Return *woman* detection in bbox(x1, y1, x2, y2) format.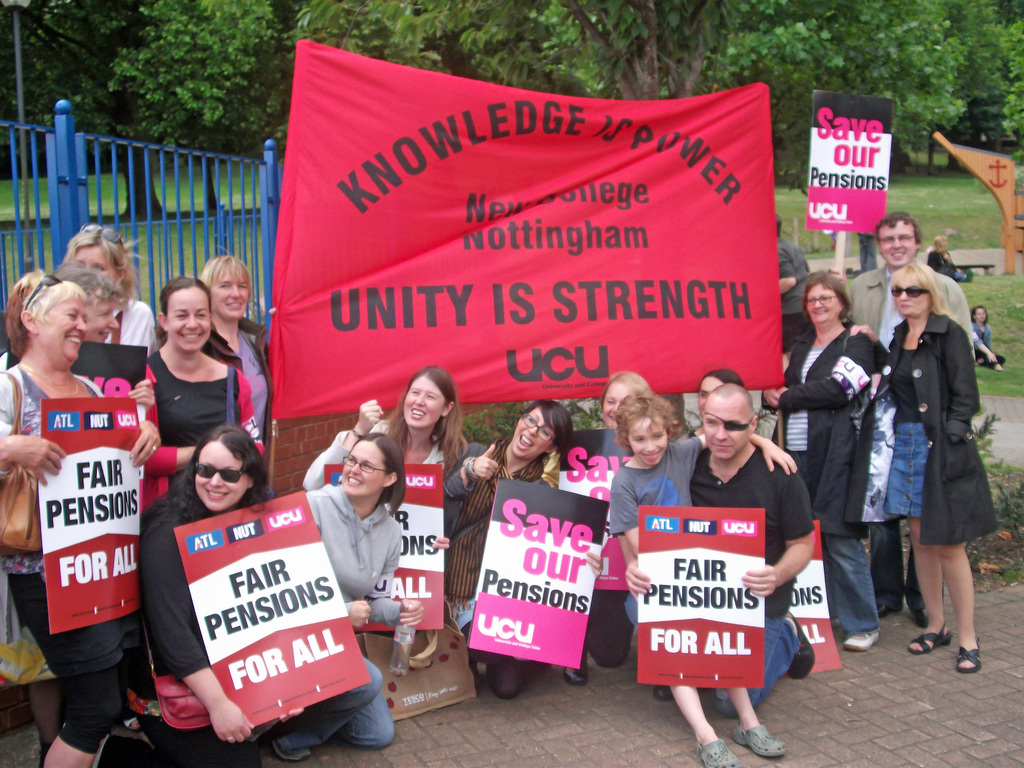
bbox(133, 269, 264, 493).
